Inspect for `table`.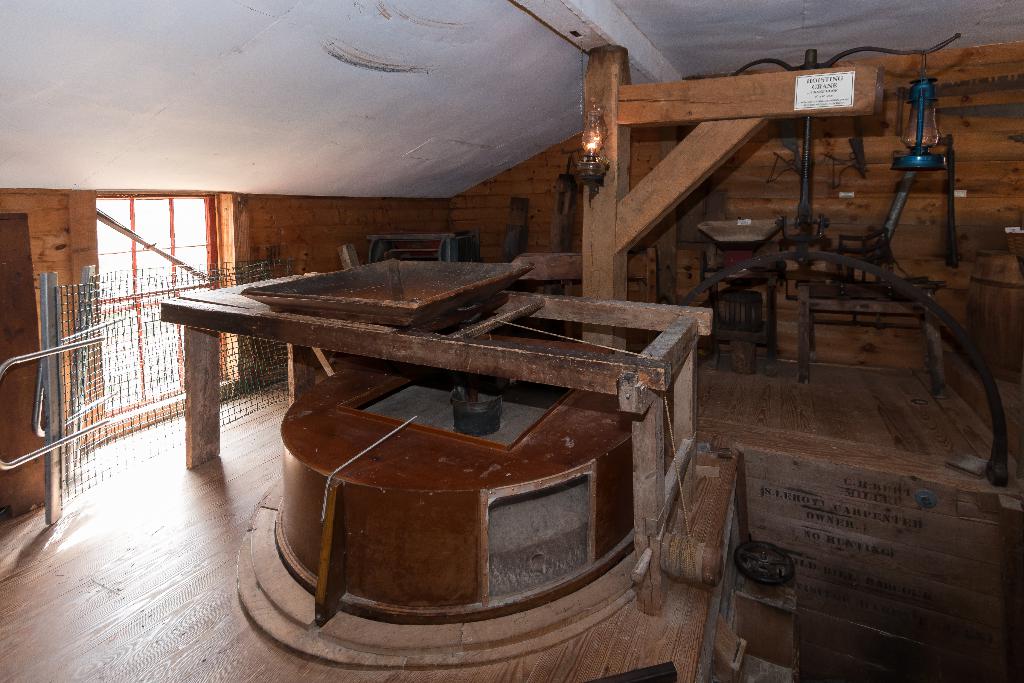
Inspection: left=368, top=229, right=476, bottom=261.
